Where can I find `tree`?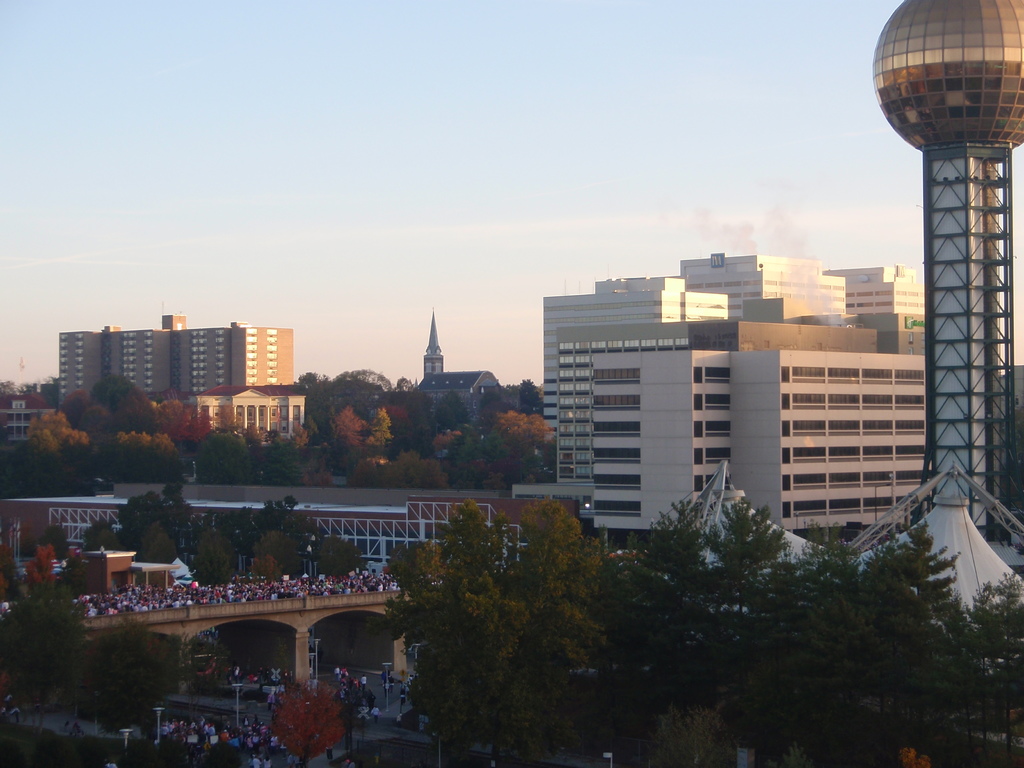
You can find it at x1=113 y1=474 x2=204 y2=565.
